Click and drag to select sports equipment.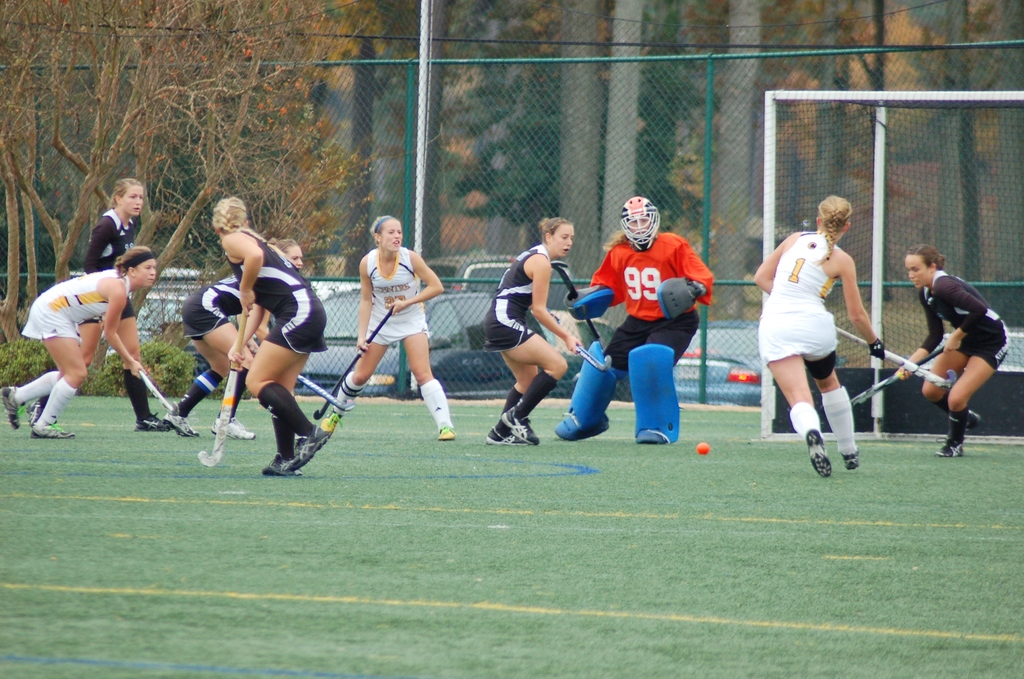
Selection: bbox(197, 303, 248, 466).
